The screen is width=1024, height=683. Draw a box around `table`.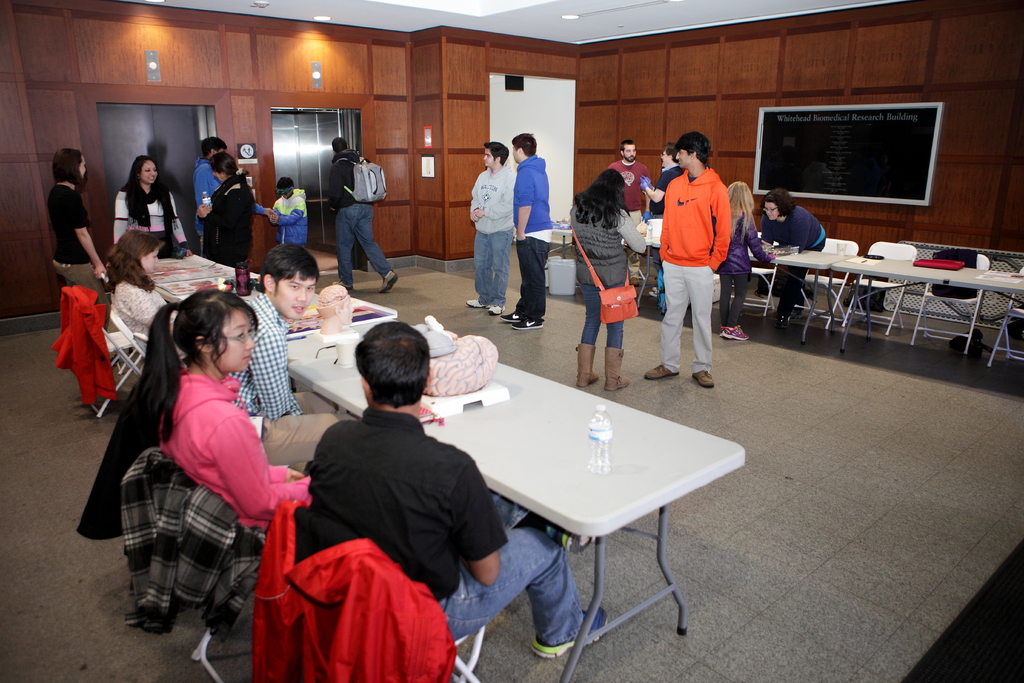
<box>749,243,858,345</box>.
